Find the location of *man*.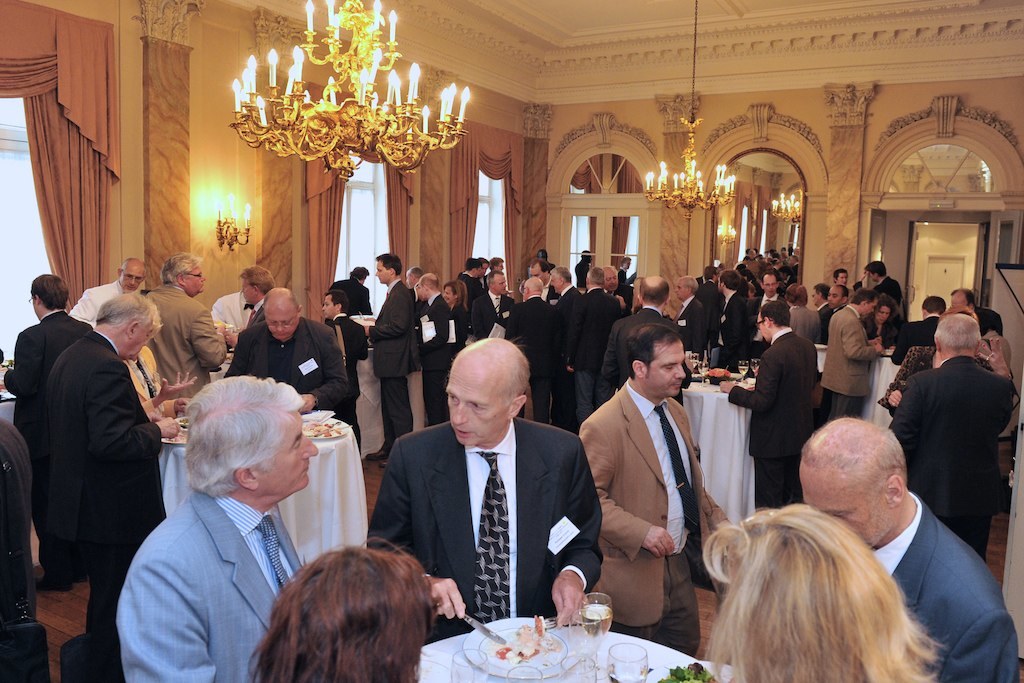
Location: <bbox>31, 280, 185, 682</bbox>.
